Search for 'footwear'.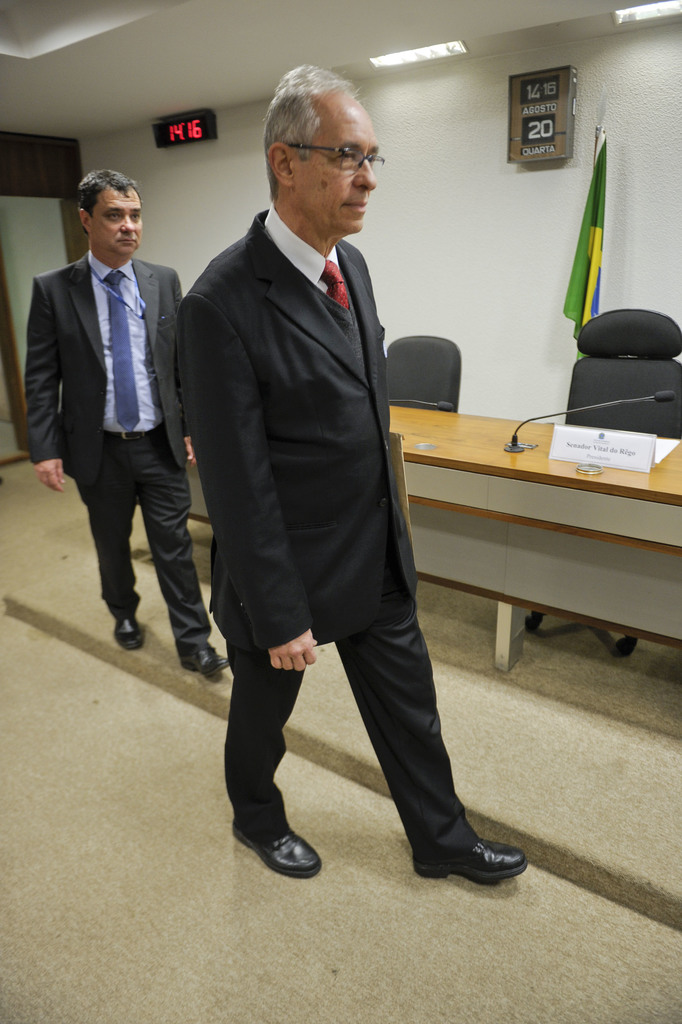
Found at 409, 831, 528, 888.
